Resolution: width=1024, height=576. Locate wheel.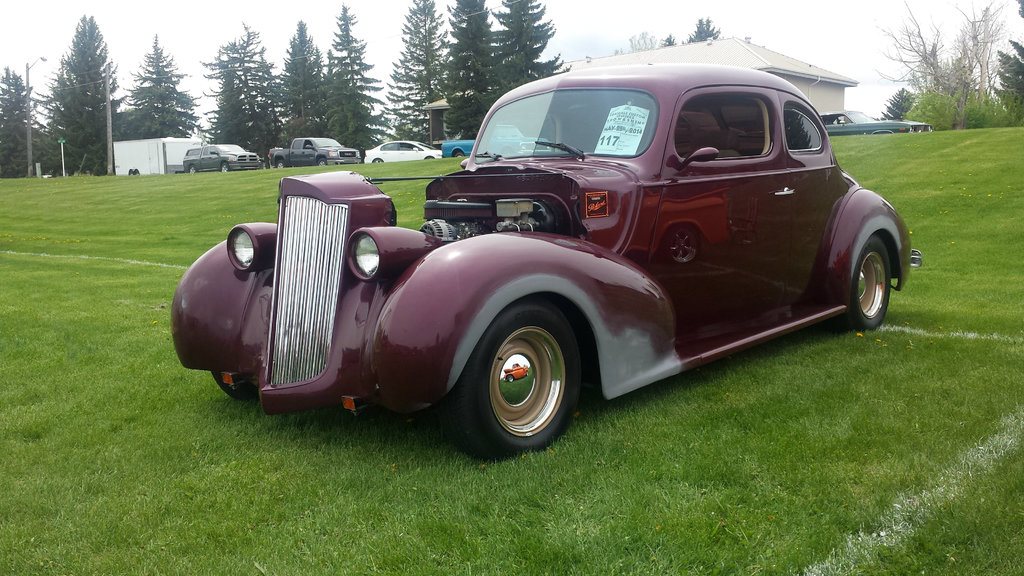
{"x1": 371, "y1": 157, "x2": 385, "y2": 163}.
